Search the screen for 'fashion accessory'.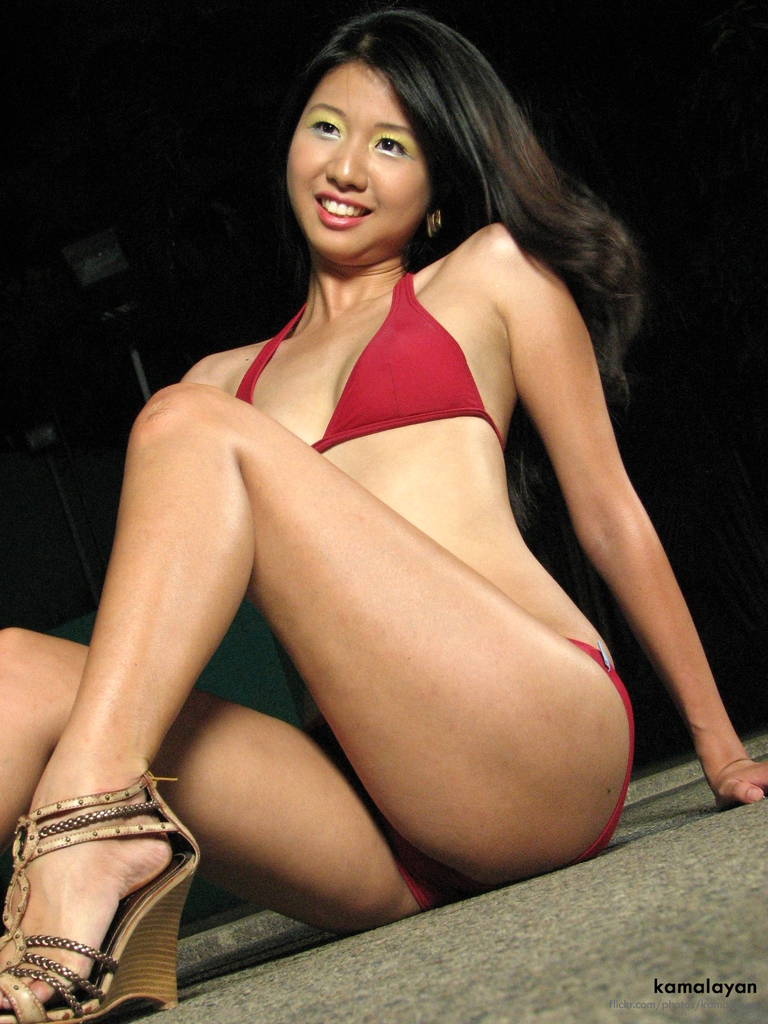
Found at rect(0, 764, 203, 1023).
